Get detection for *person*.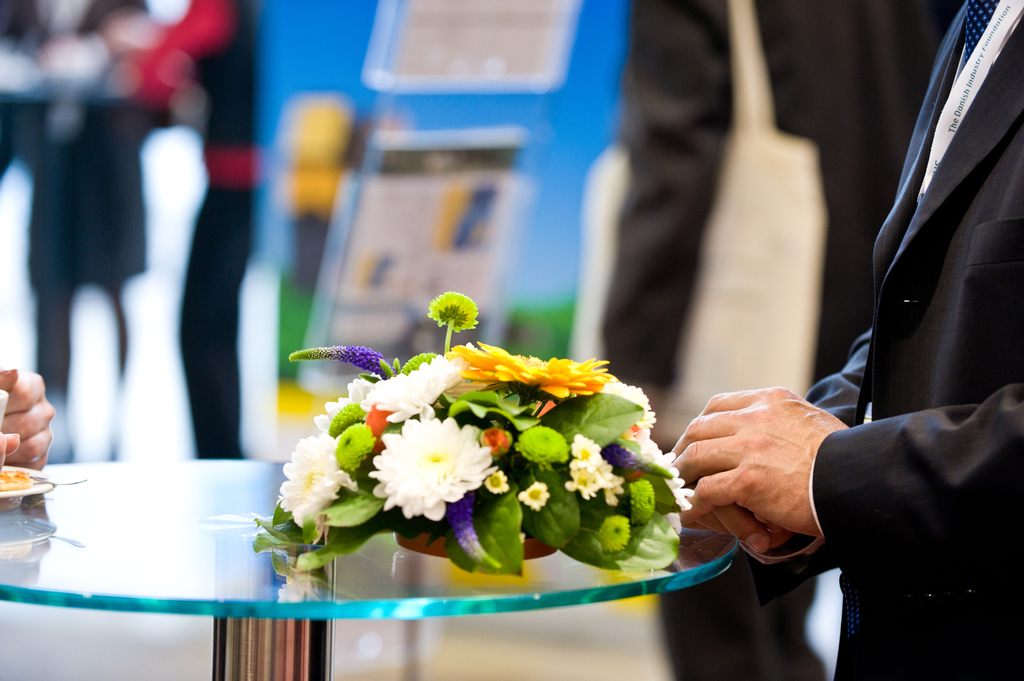
Detection: x1=0, y1=355, x2=61, y2=477.
